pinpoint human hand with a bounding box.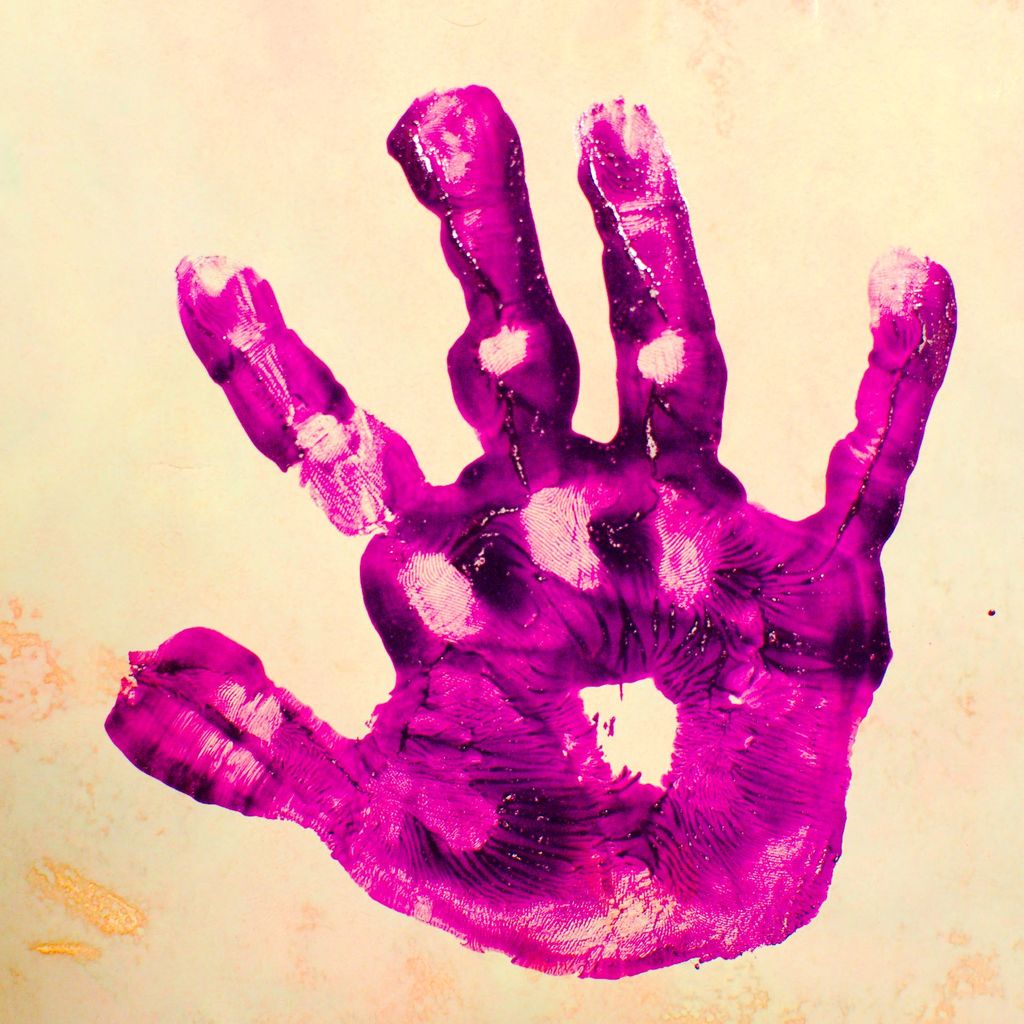
rect(152, 182, 950, 1010).
